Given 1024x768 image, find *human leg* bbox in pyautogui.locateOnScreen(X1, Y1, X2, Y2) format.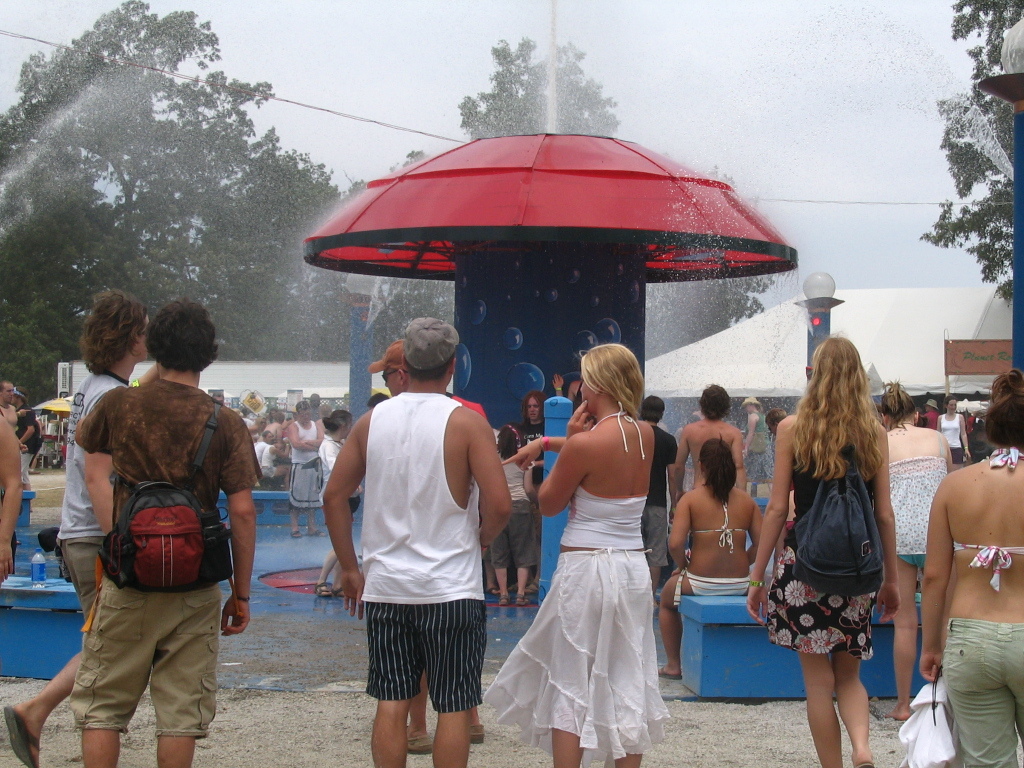
pyautogui.locateOnScreen(293, 502, 304, 533).
